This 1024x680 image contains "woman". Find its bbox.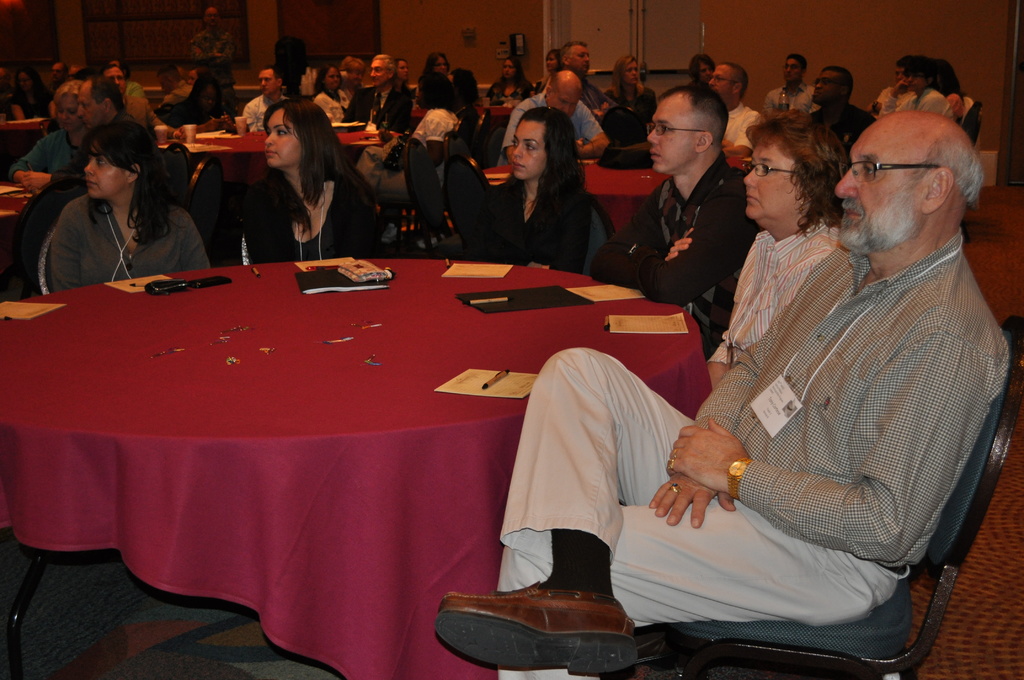
537:52:559:90.
